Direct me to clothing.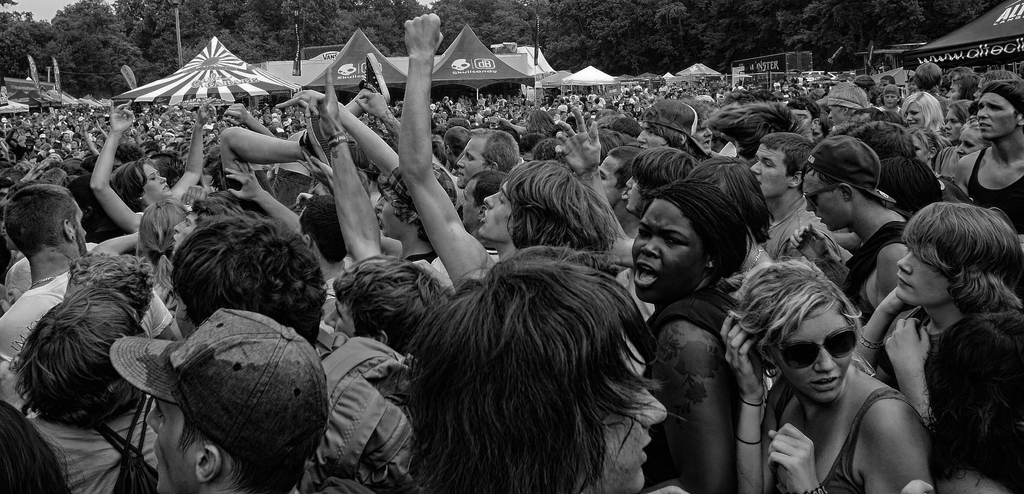
Direction: crop(301, 326, 418, 493).
